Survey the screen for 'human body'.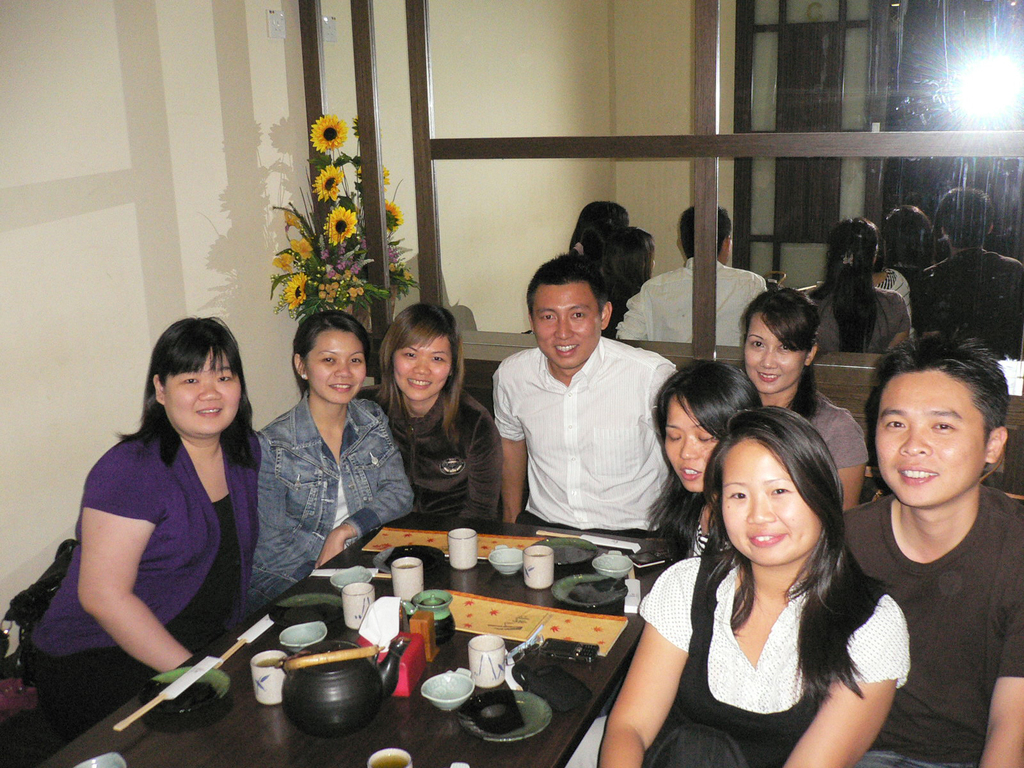
Survey found: [x1=21, y1=429, x2=260, y2=735].
